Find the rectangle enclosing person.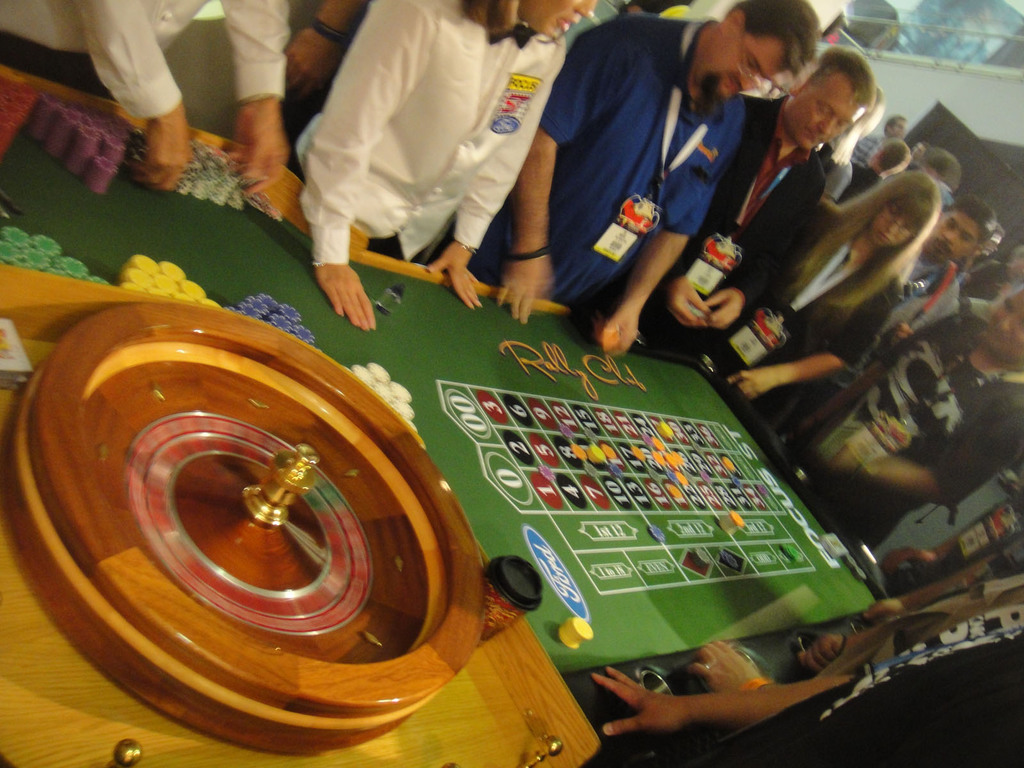
[left=291, top=0, right=596, bottom=331].
